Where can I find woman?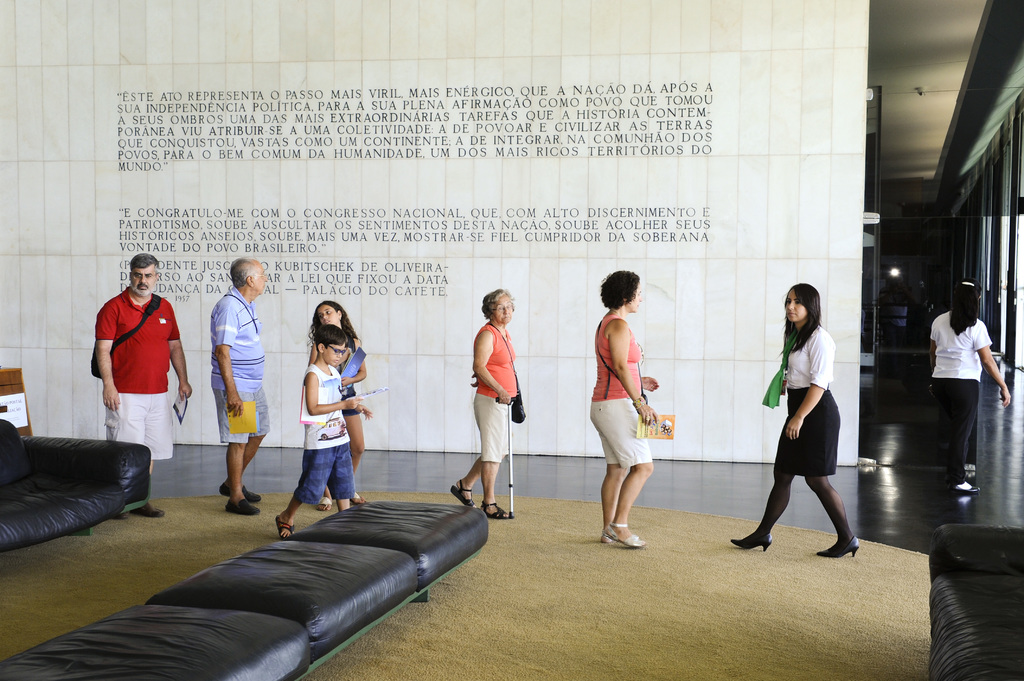
You can find it at [448,289,518,520].
